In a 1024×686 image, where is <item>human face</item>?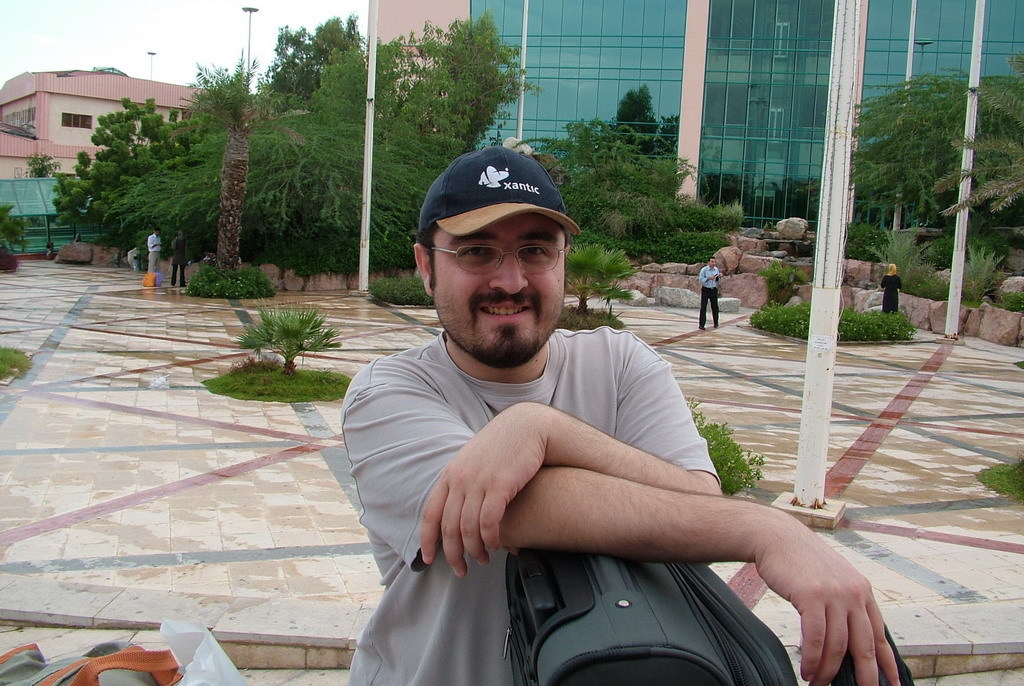
429/215/563/361.
